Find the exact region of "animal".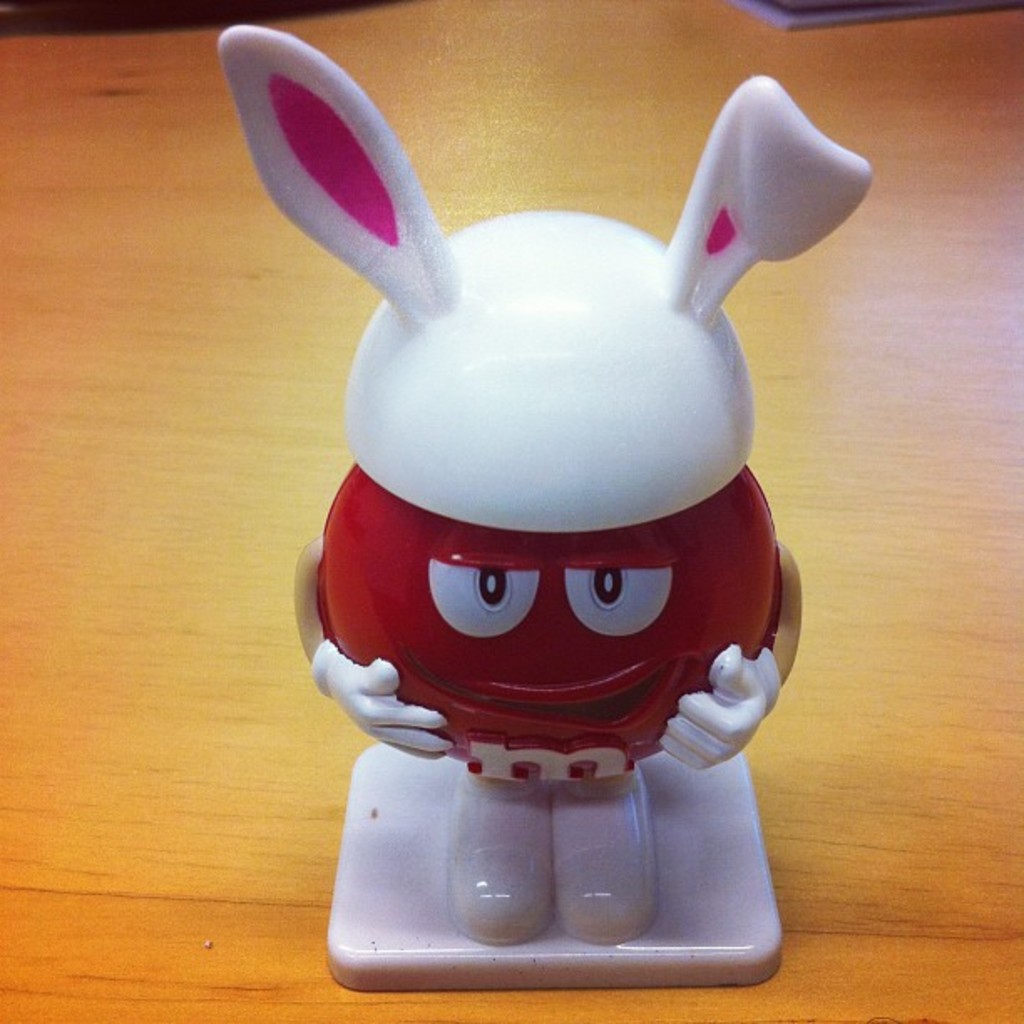
Exact region: locate(224, 25, 880, 950).
